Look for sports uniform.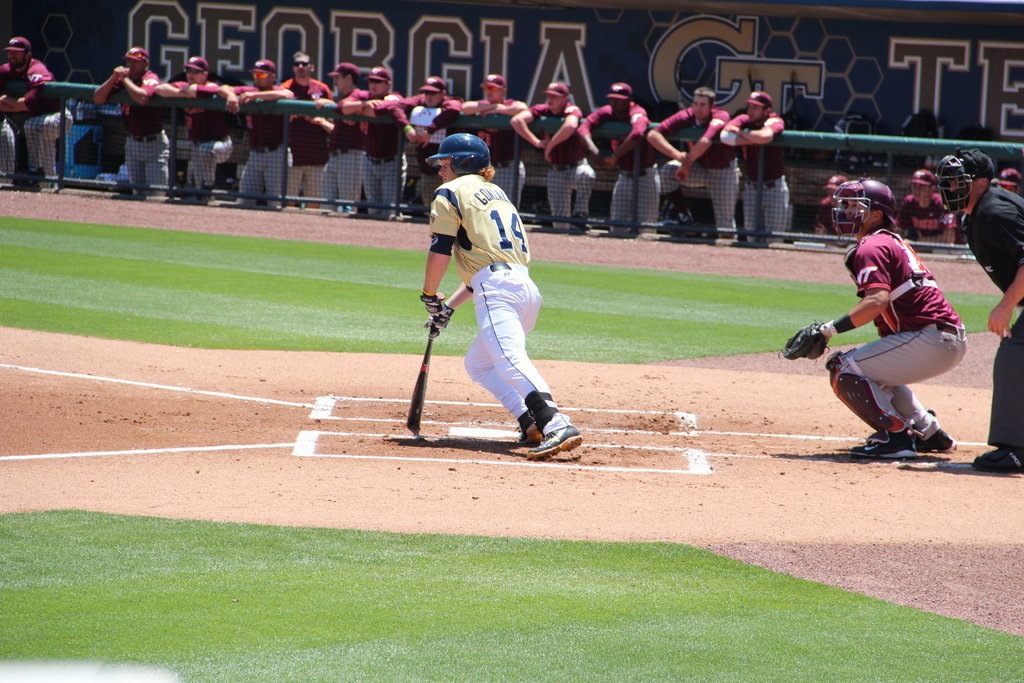
Found: bbox(581, 96, 667, 230).
